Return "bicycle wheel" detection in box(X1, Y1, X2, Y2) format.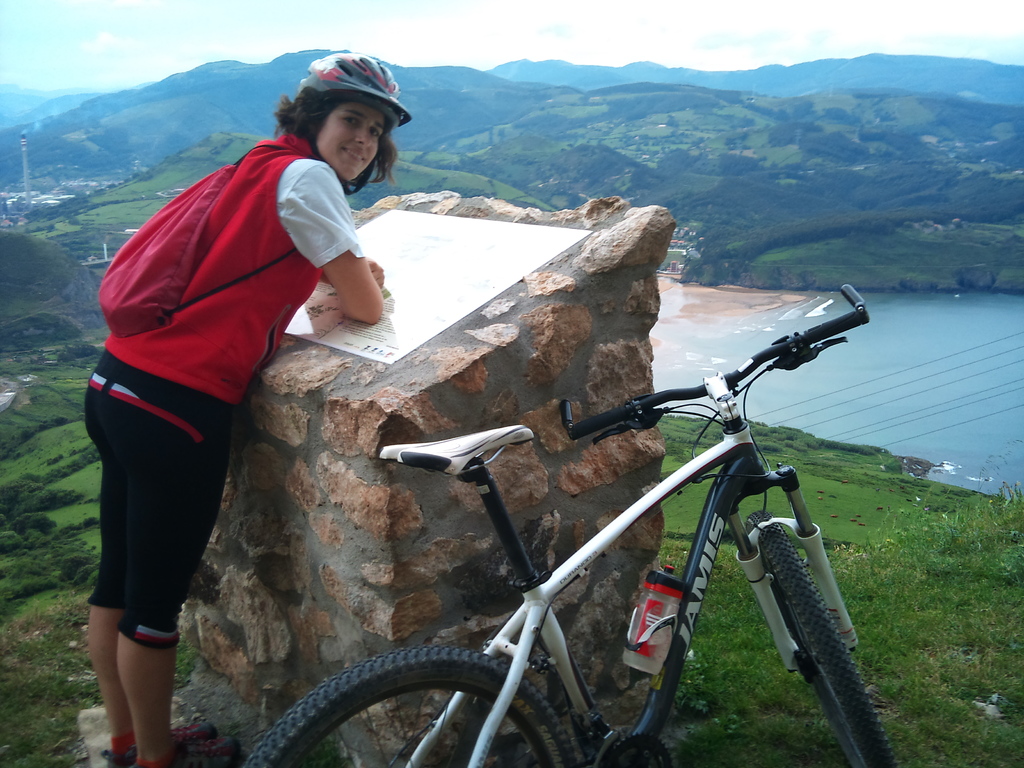
box(271, 639, 552, 756).
